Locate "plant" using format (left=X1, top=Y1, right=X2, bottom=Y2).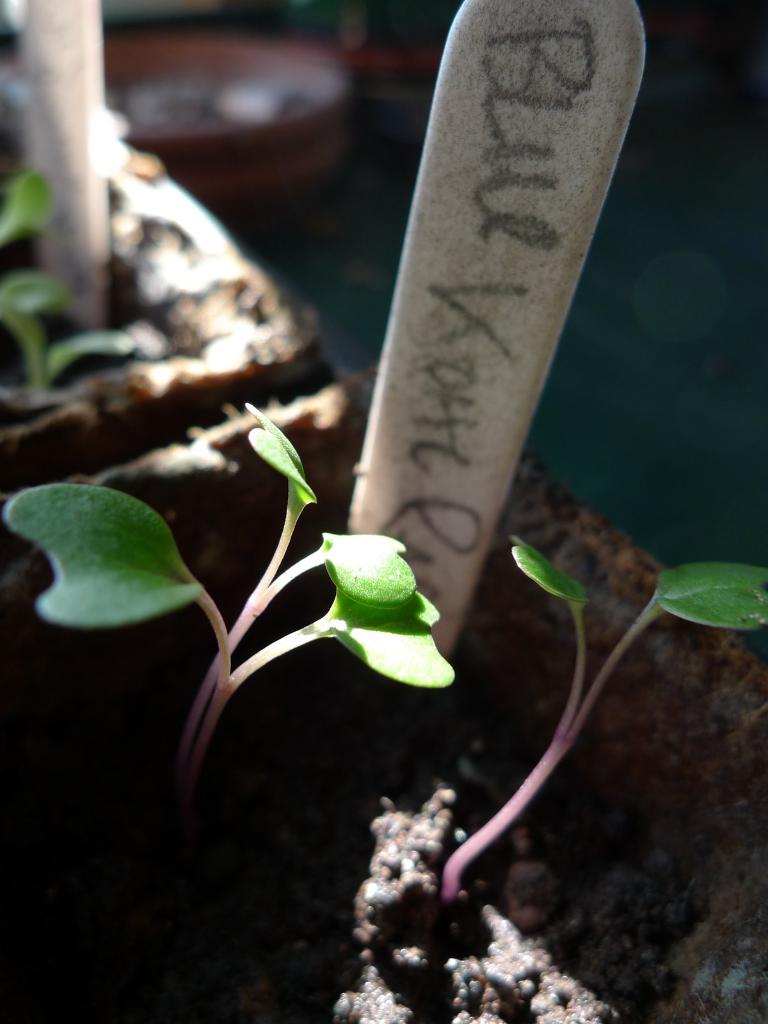
(left=0, top=388, right=472, bottom=804).
